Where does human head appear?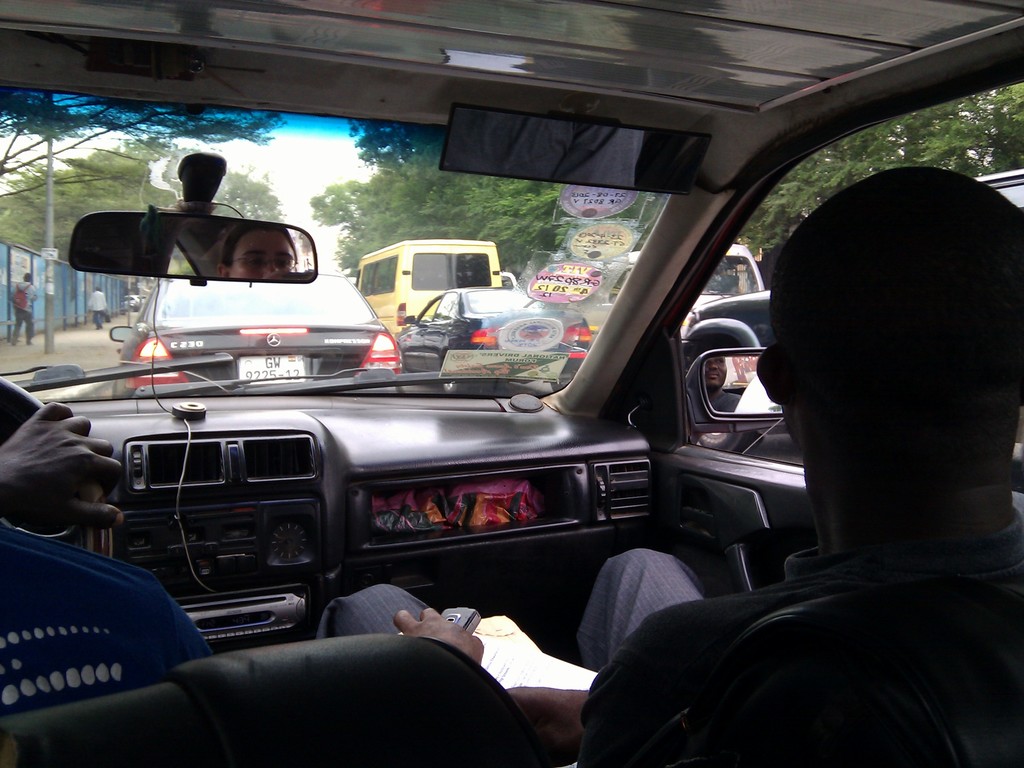
Appears at 19,269,29,286.
